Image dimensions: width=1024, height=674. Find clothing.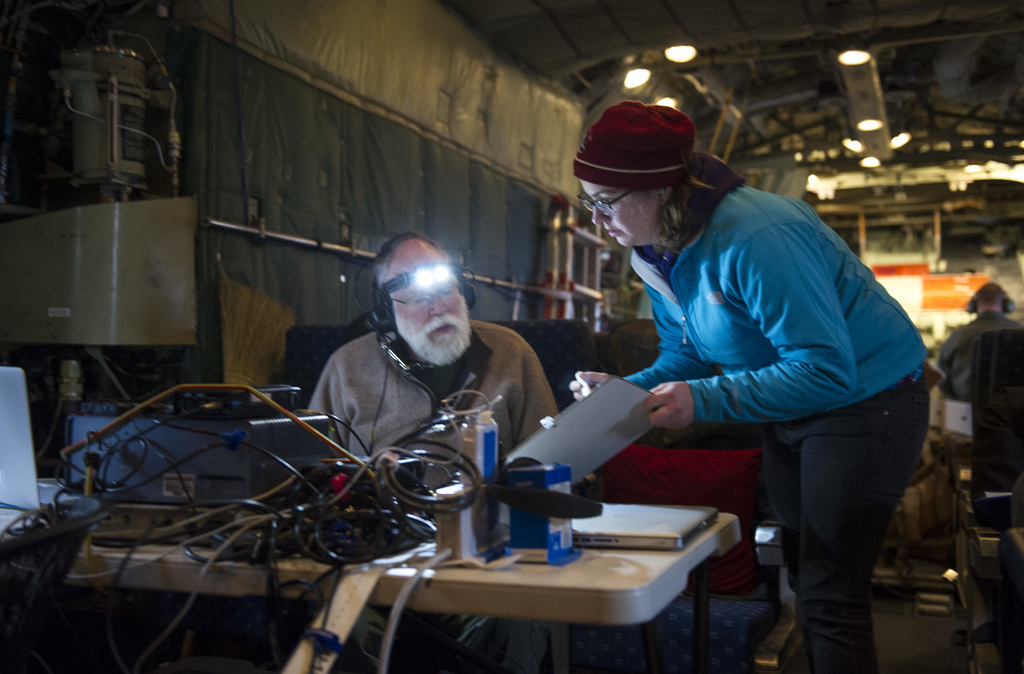
x1=307 y1=318 x2=560 y2=673.
